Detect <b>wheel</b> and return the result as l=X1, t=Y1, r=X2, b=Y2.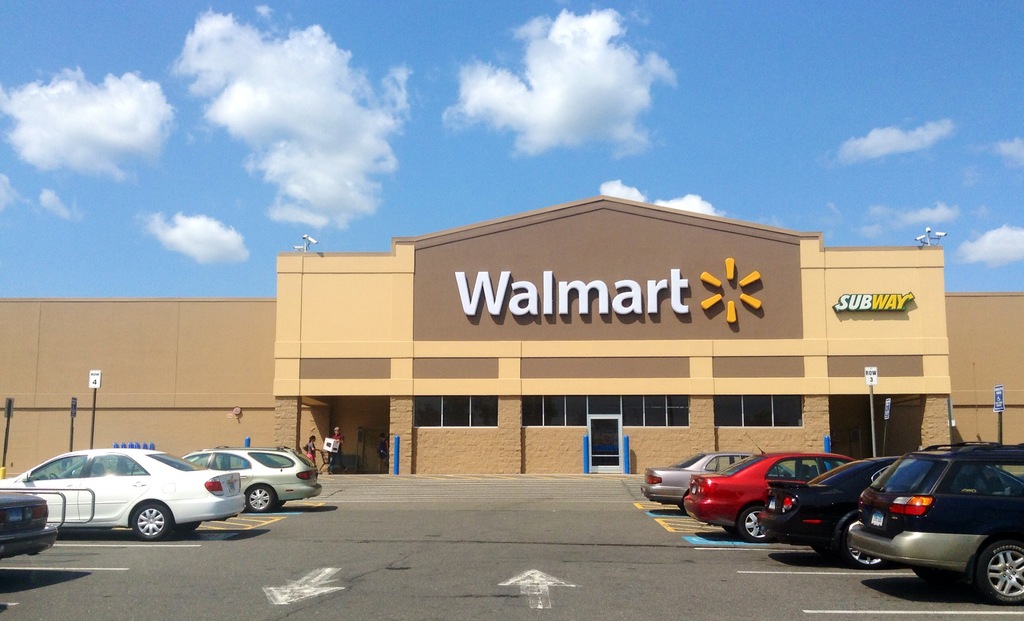
l=130, t=501, r=171, b=541.
